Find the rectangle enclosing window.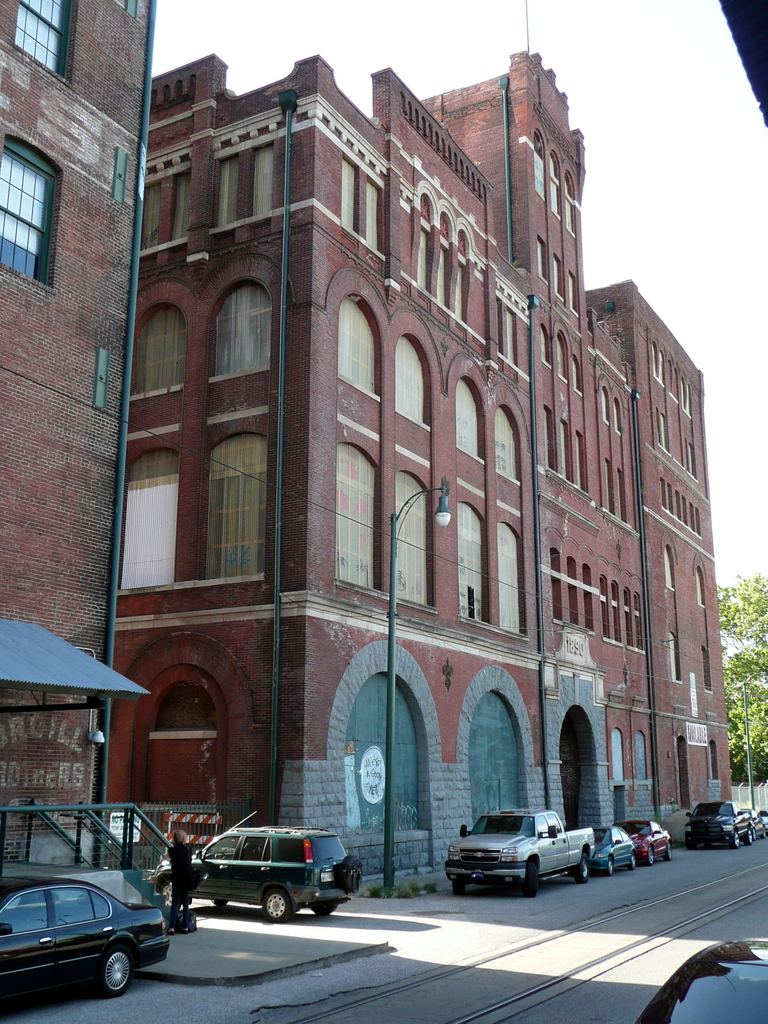
locate(492, 519, 525, 632).
